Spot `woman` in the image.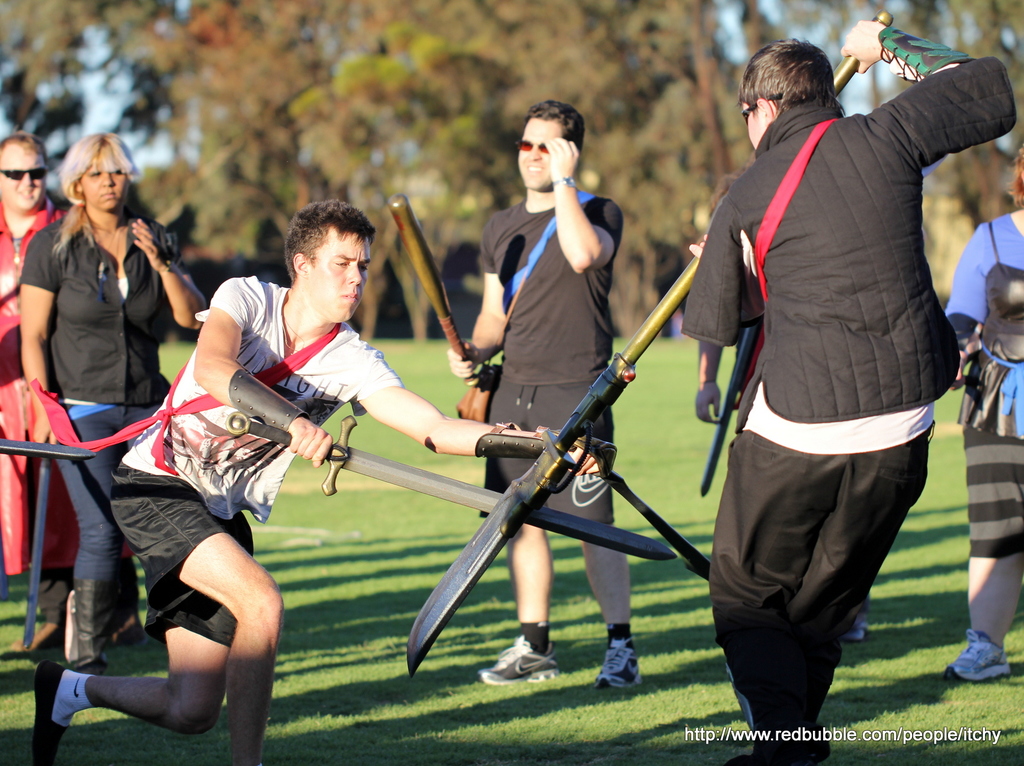
`woman` found at {"x1": 938, "y1": 143, "x2": 1023, "y2": 680}.
